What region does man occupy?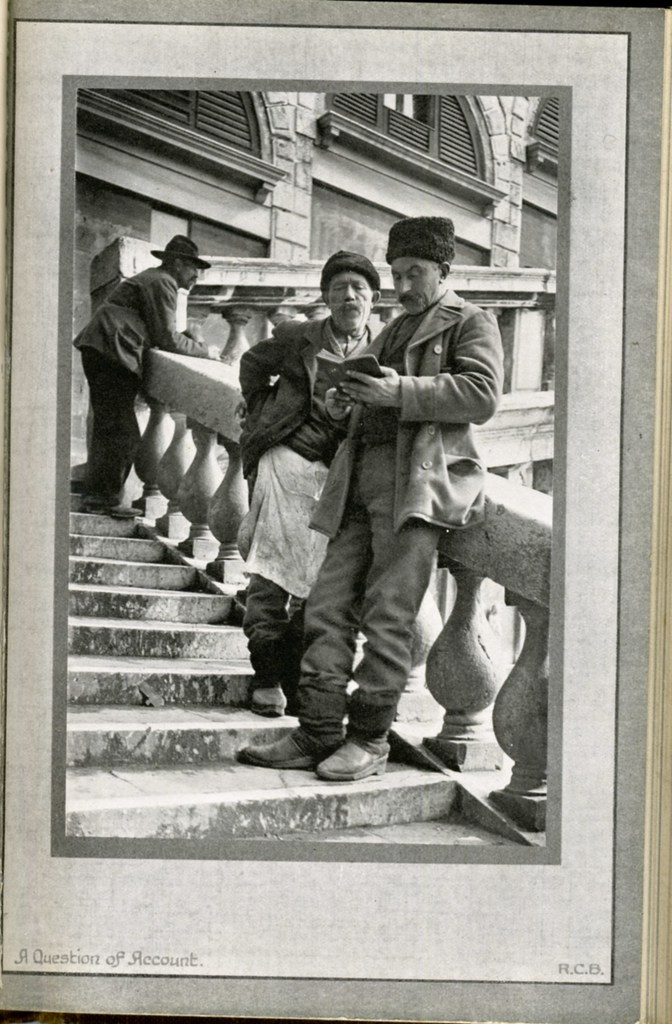
x1=243, y1=216, x2=507, y2=787.
